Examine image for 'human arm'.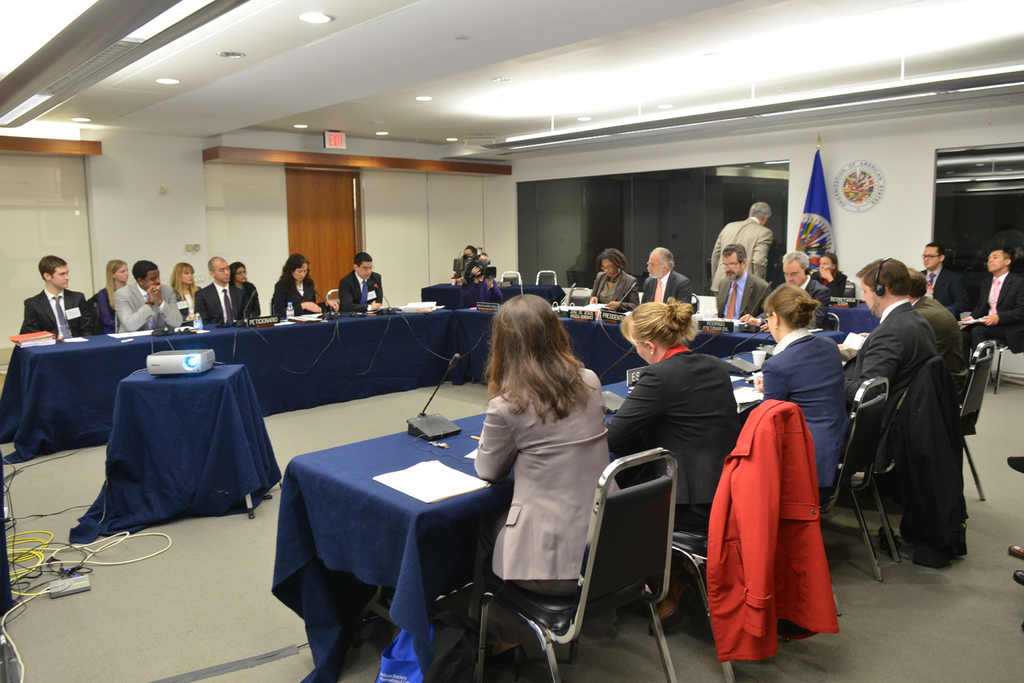
Examination result: BBox(462, 395, 523, 484).
